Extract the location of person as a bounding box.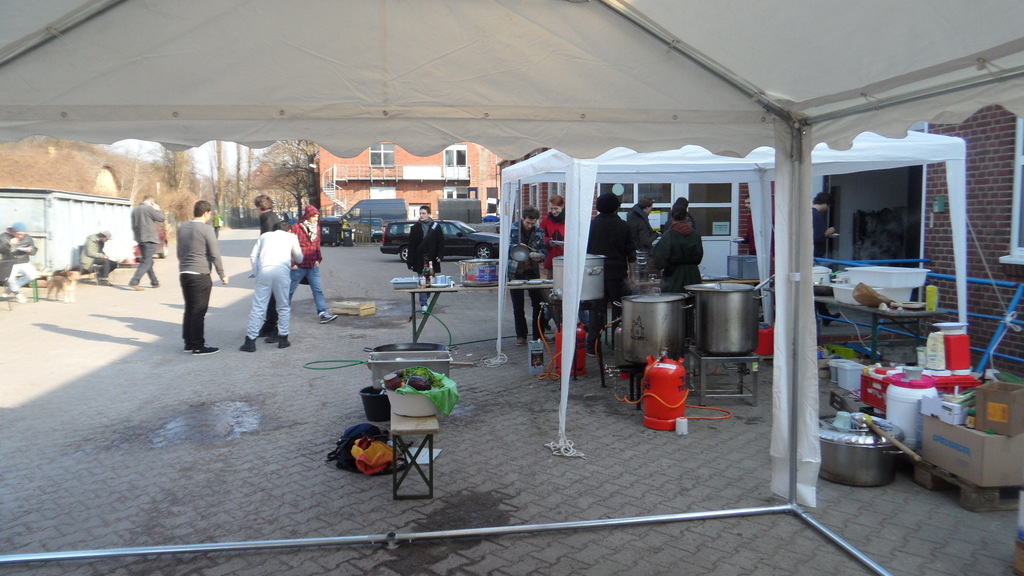
BBox(283, 204, 339, 324).
